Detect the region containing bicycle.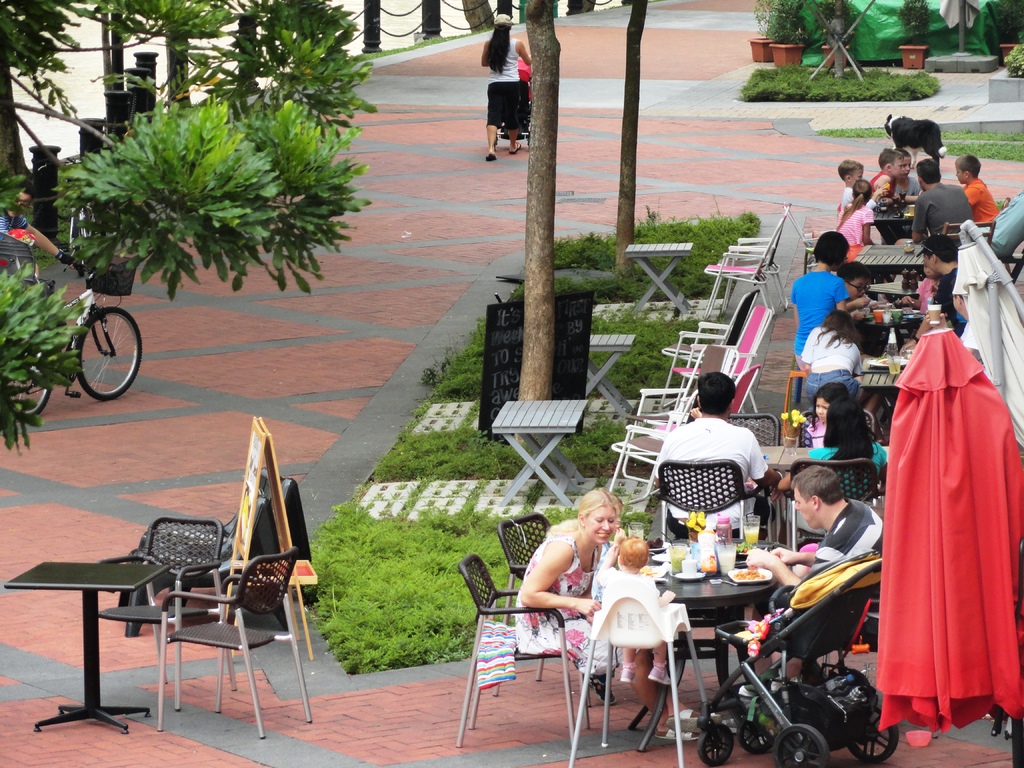
region(51, 148, 122, 278).
